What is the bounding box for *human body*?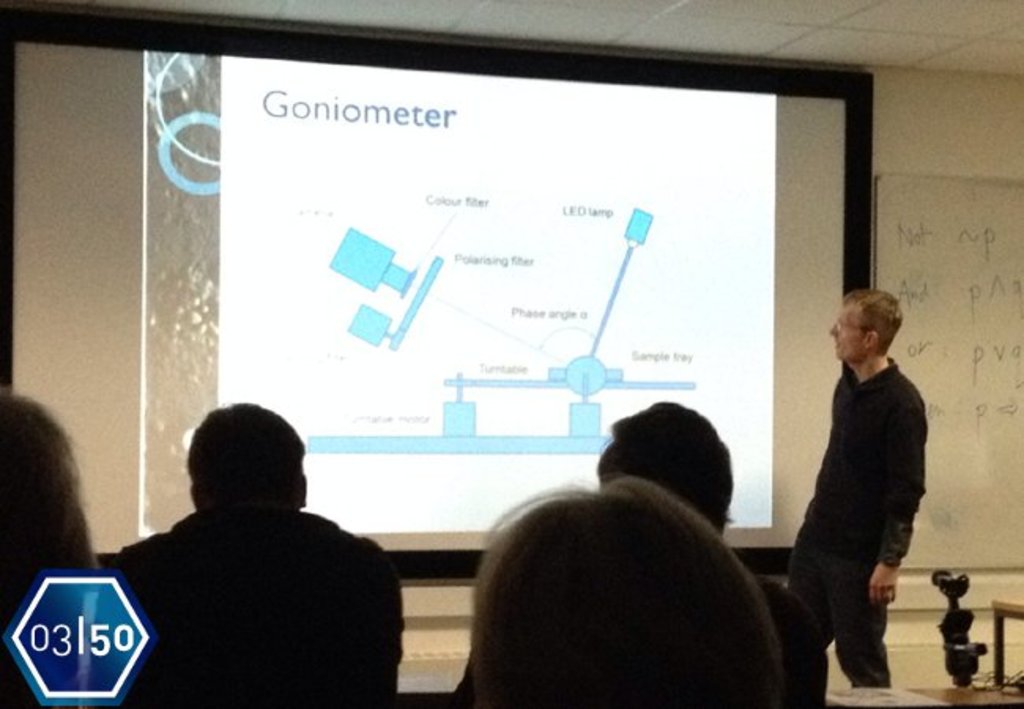
(109,392,394,687).
